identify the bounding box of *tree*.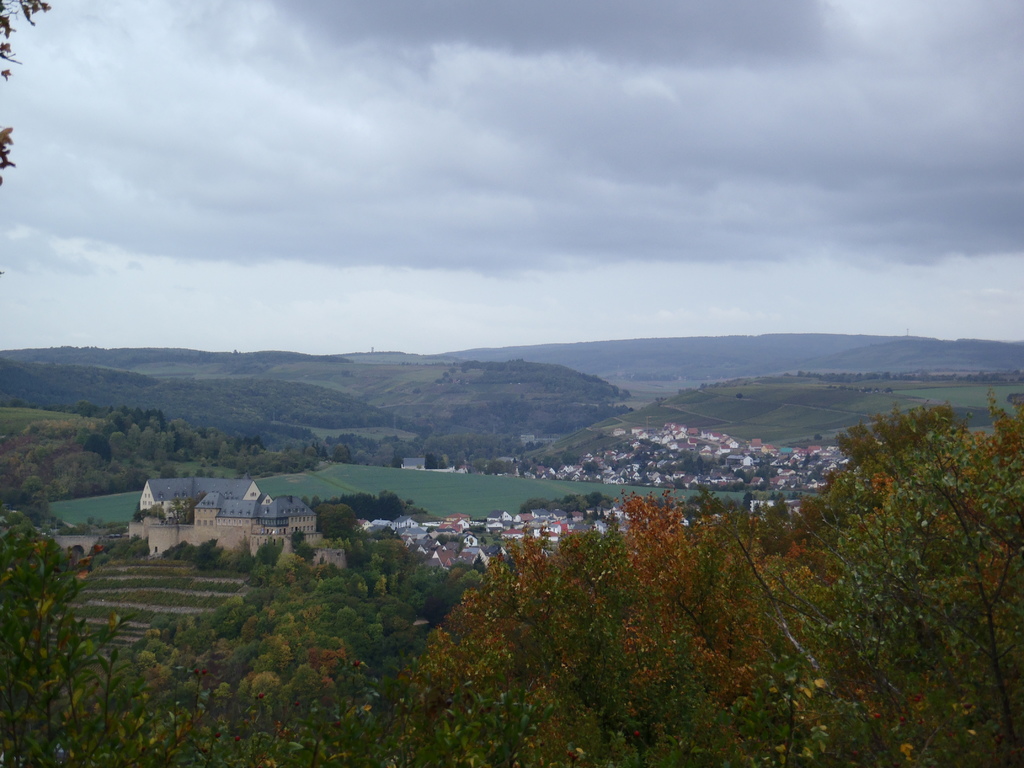
(159, 533, 193, 567).
